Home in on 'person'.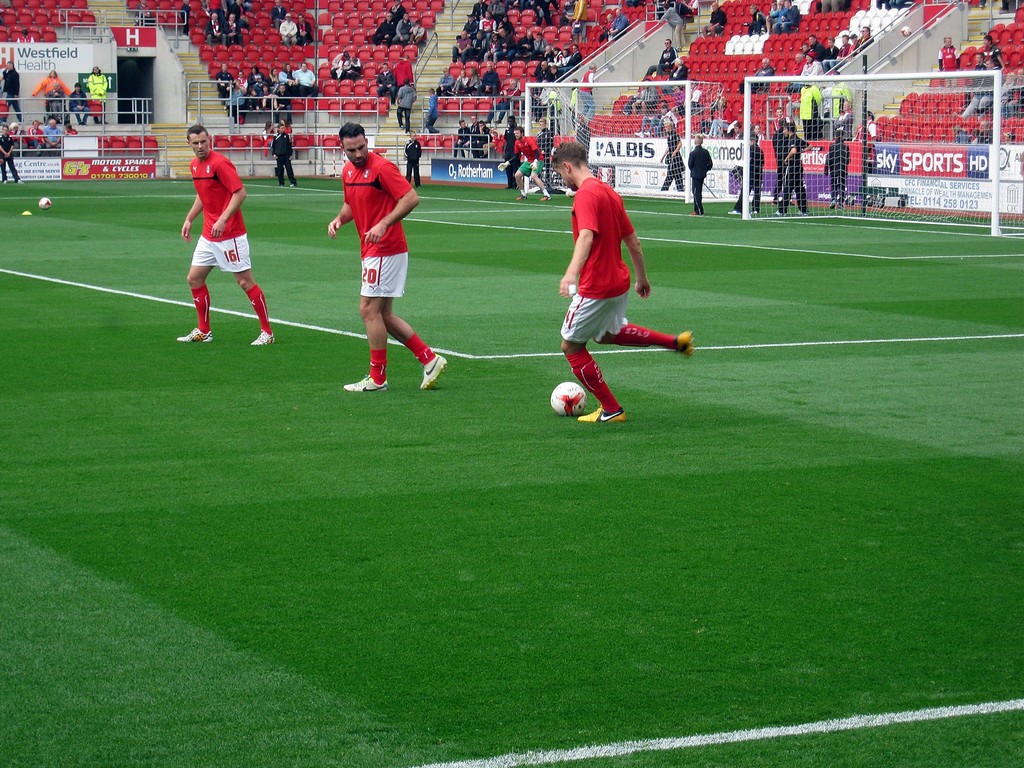
Homed in at BBox(932, 35, 956, 76).
